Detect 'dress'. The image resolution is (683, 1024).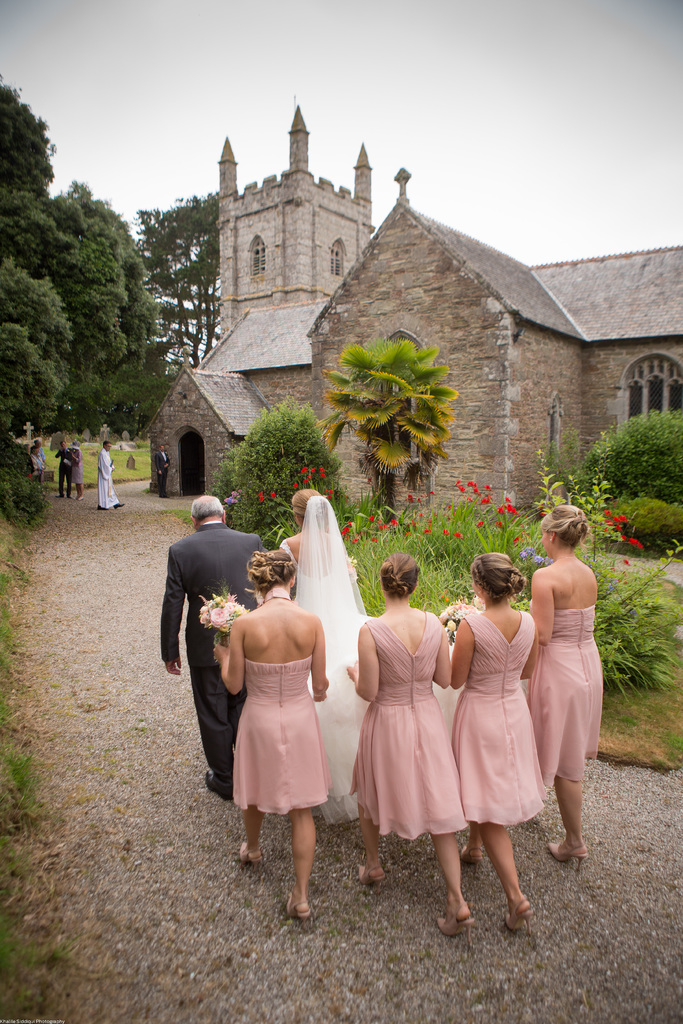
[left=231, top=657, right=331, bottom=812].
